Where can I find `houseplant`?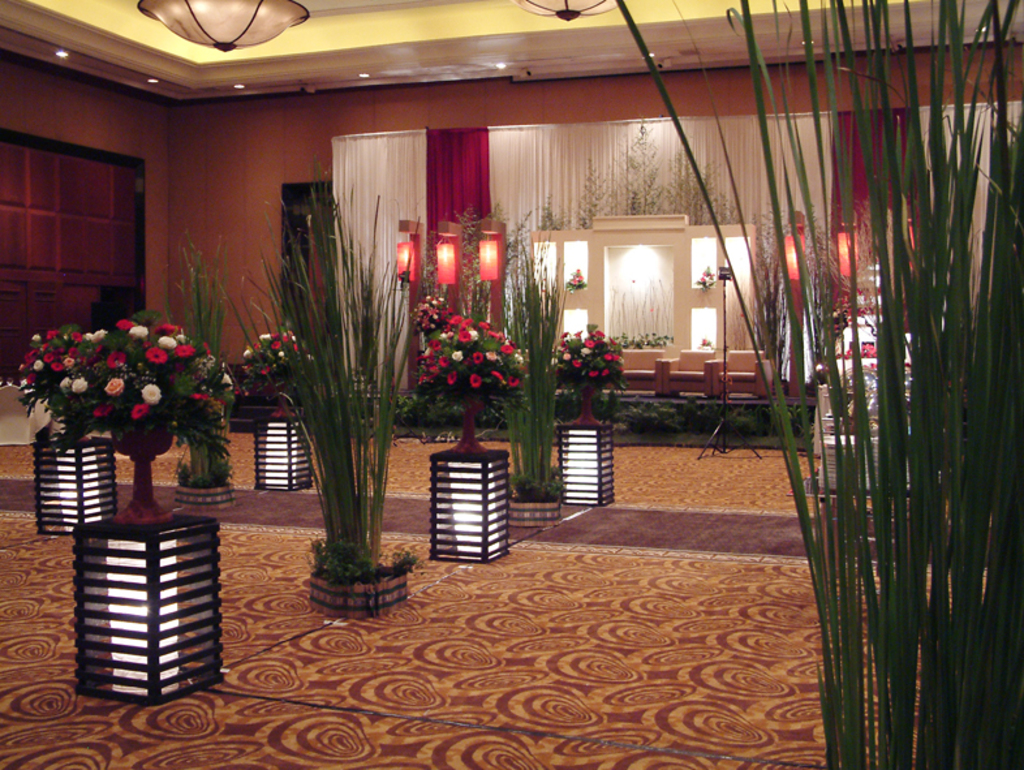
You can find it at {"x1": 159, "y1": 221, "x2": 237, "y2": 515}.
